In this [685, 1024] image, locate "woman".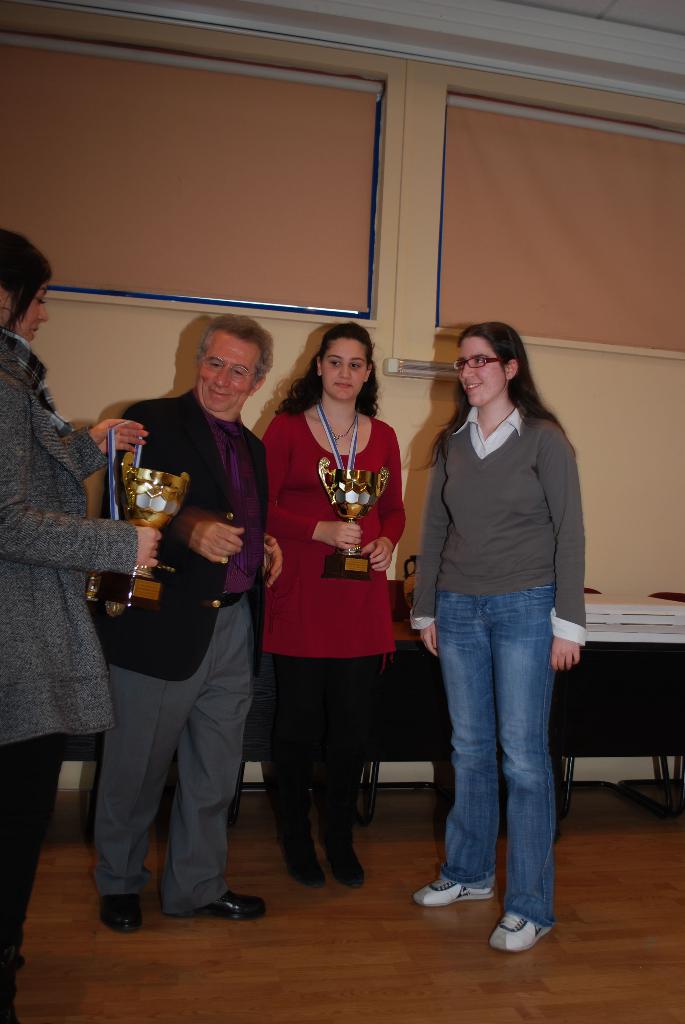
Bounding box: (x1=242, y1=317, x2=418, y2=866).
